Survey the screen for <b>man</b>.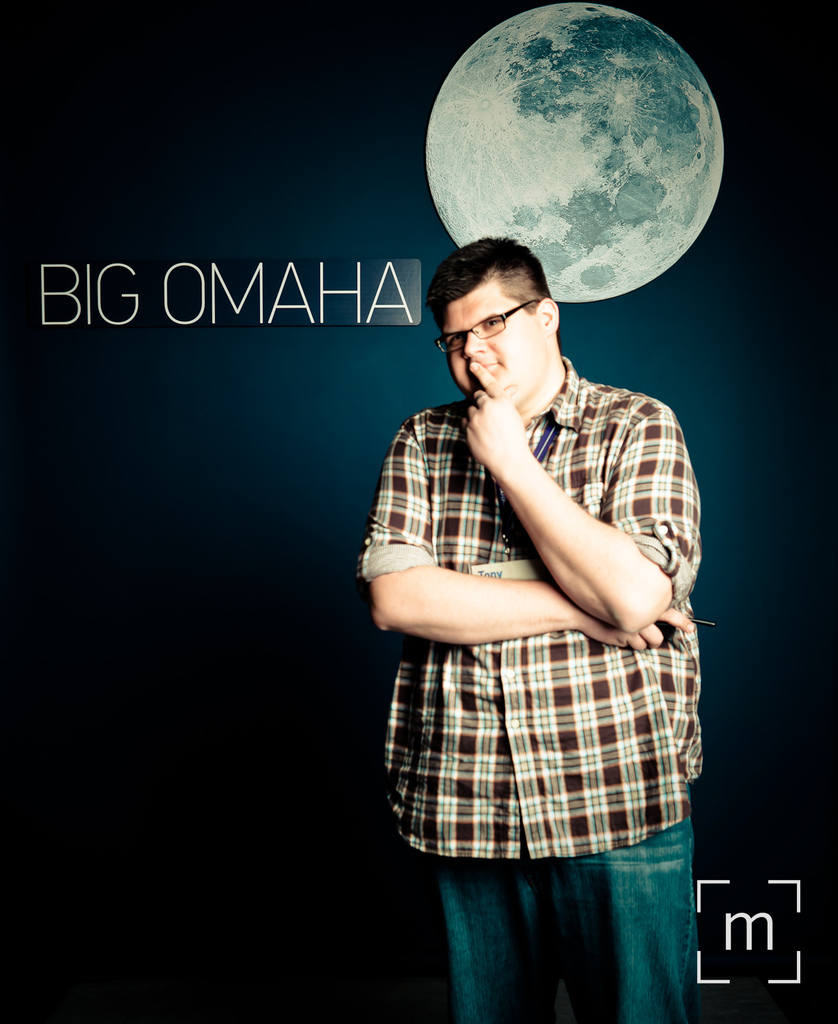
Survey found: [368,168,729,995].
